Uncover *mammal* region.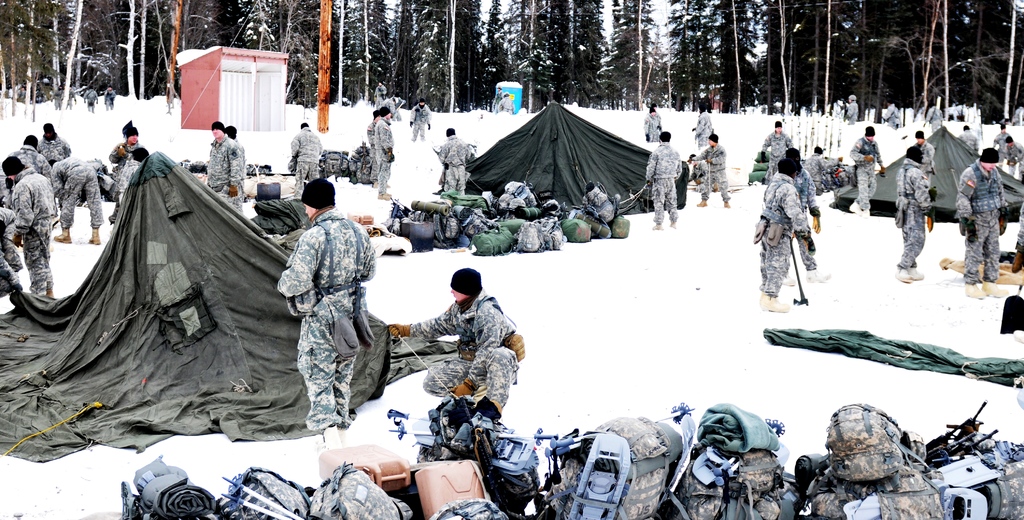
Uncovered: (755, 156, 811, 313).
